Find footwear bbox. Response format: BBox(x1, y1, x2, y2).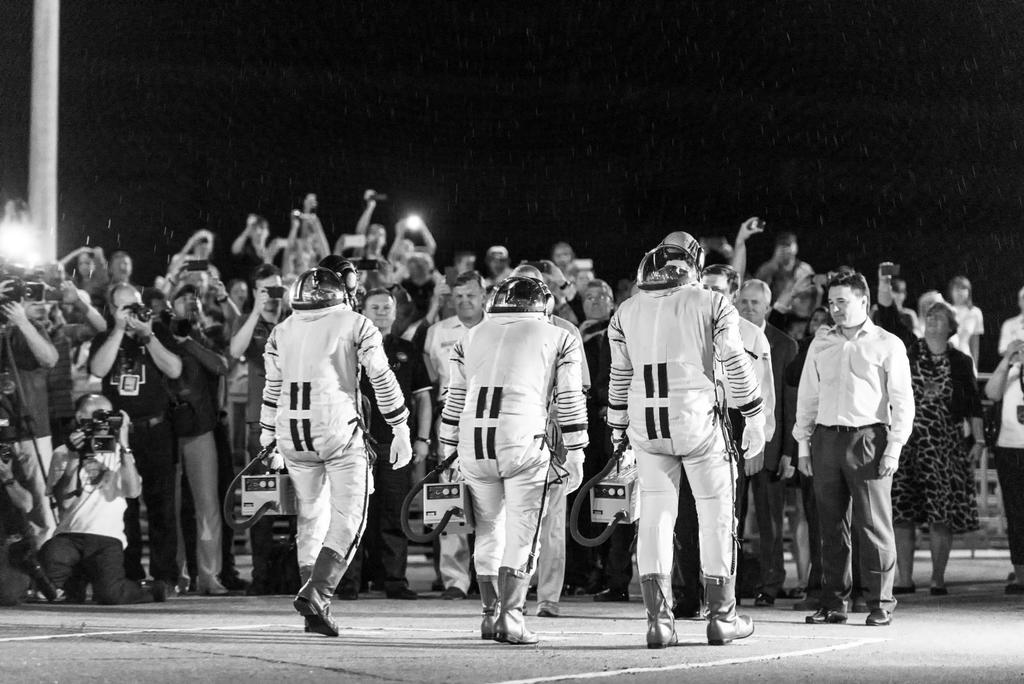
BBox(701, 573, 754, 645).
